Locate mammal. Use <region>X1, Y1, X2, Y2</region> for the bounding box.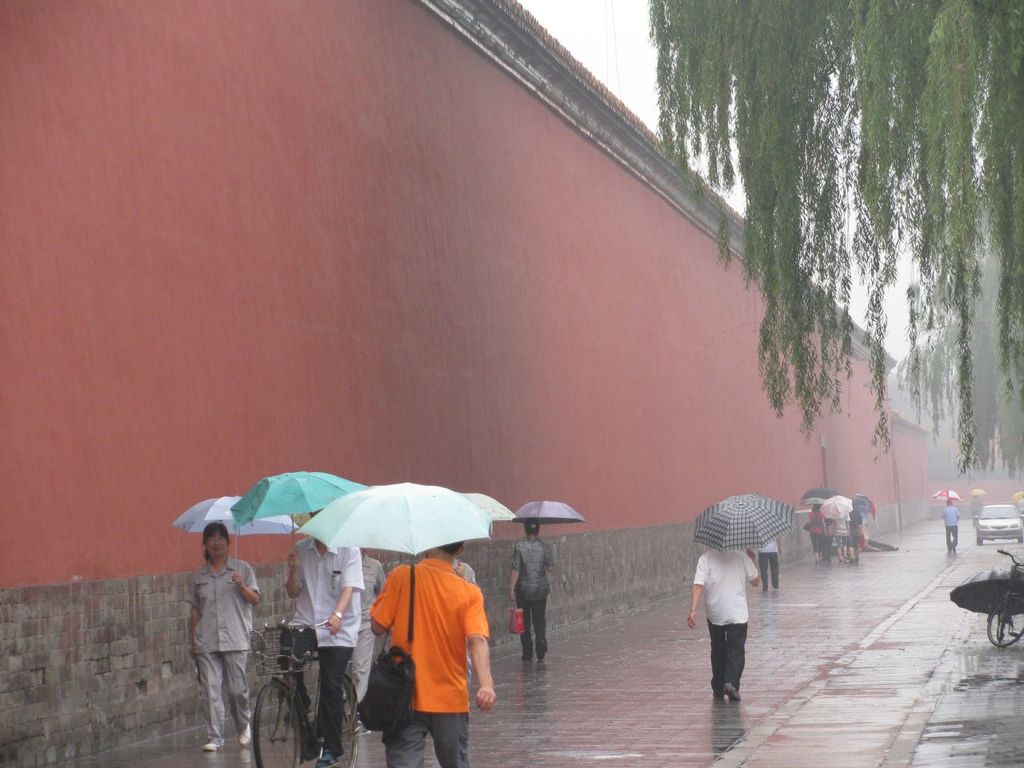
<region>277, 510, 365, 766</region>.
